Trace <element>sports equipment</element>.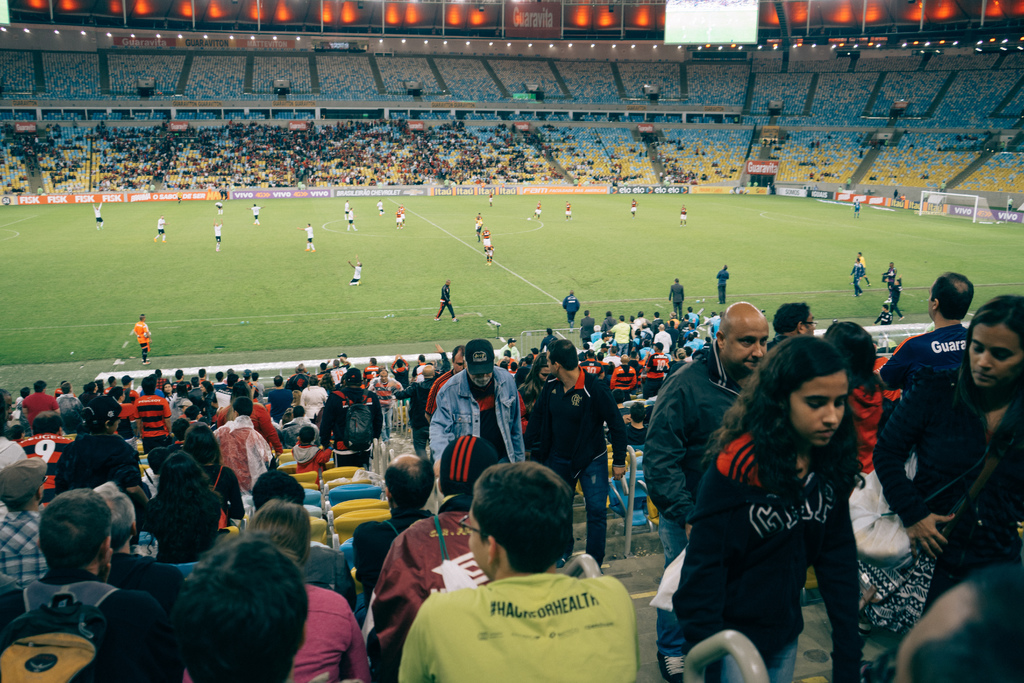
Traced to pyautogui.locateOnScreen(532, 212, 537, 219).
